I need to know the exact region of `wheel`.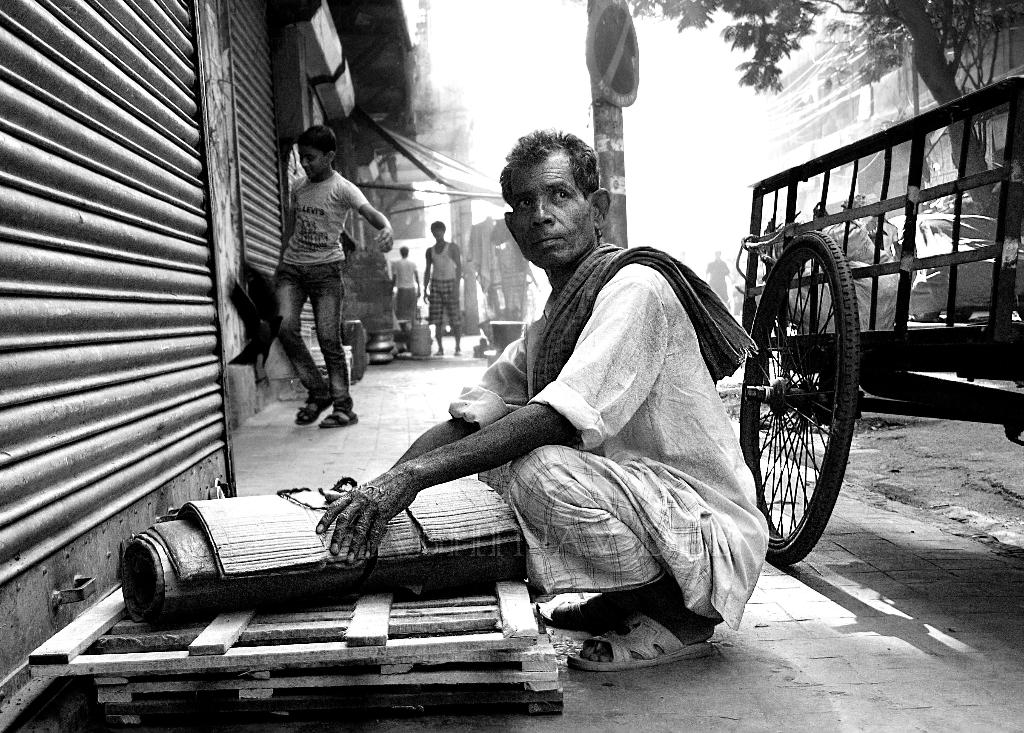
Region: 738,230,860,568.
